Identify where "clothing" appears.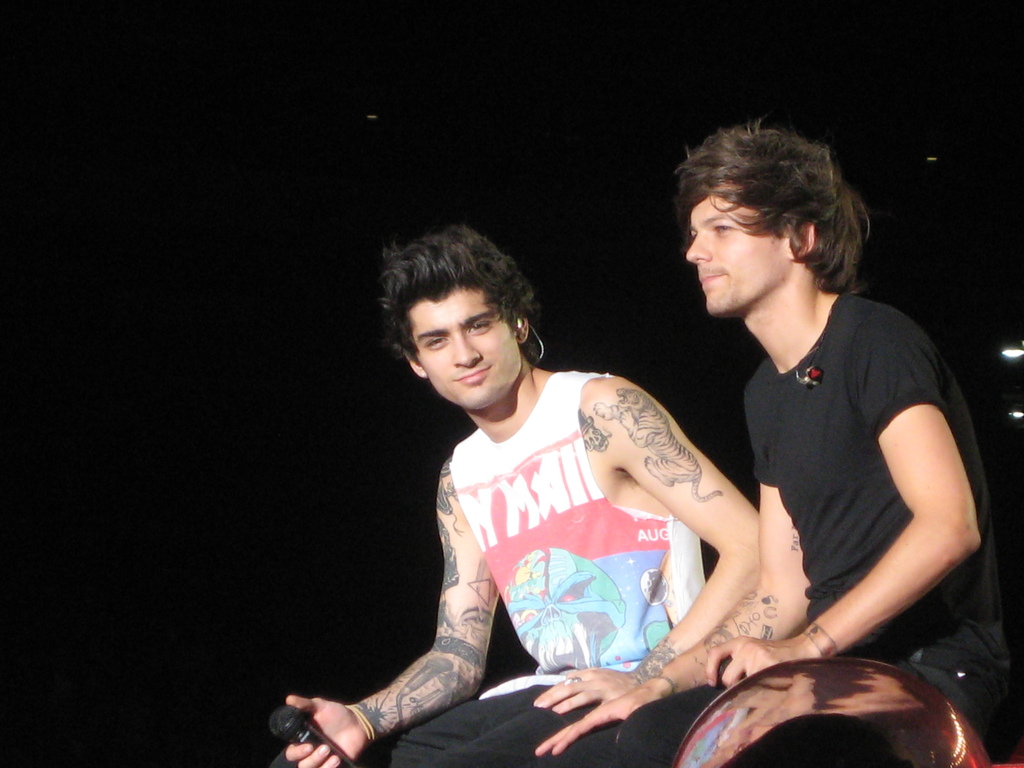
Appears at box(388, 364, 757, 721).
